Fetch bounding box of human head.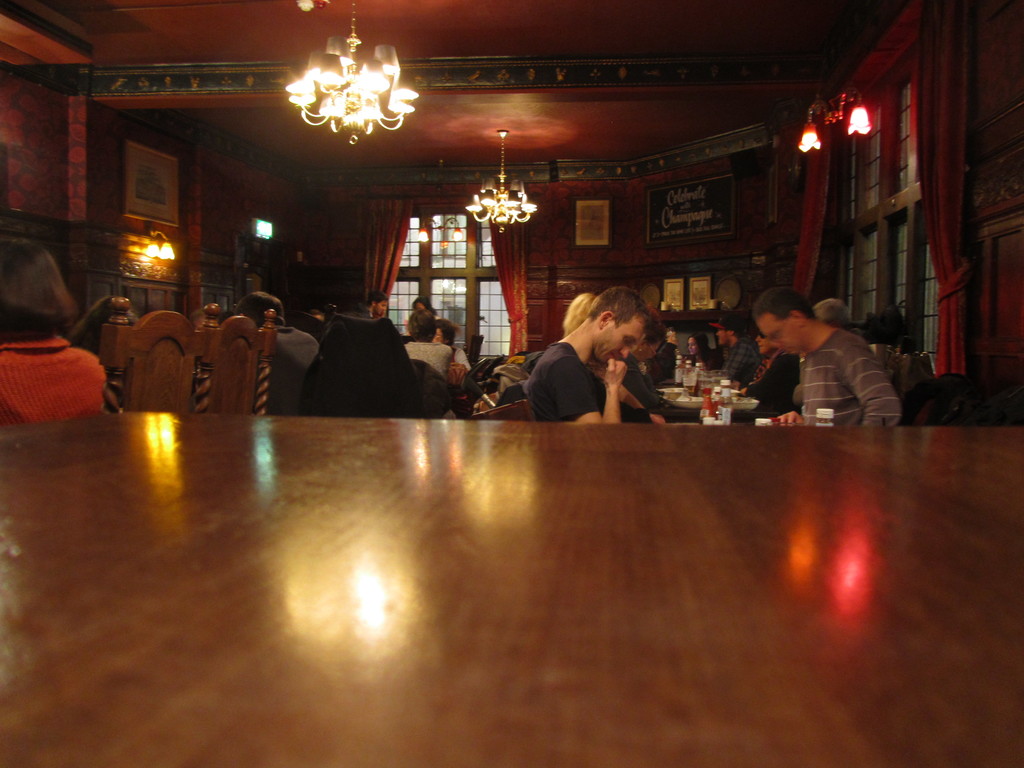
Bbox: left=591, top=282, right=653, bottom=363.
